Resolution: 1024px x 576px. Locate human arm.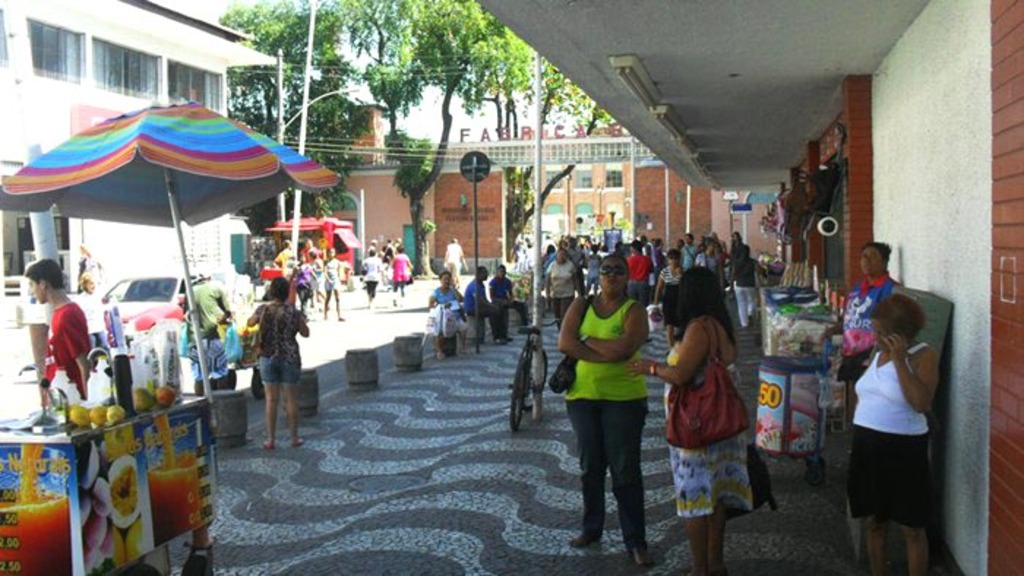
244/292/260/333.
